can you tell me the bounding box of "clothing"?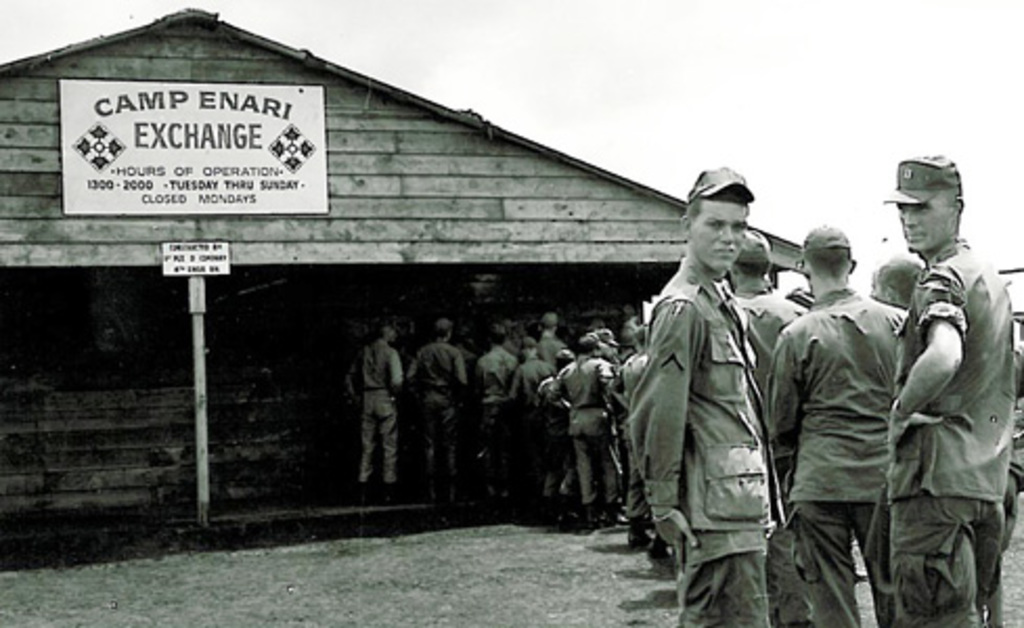
{"x1": 534, "y1": 371, "x2": 576, "y2": 496}.
